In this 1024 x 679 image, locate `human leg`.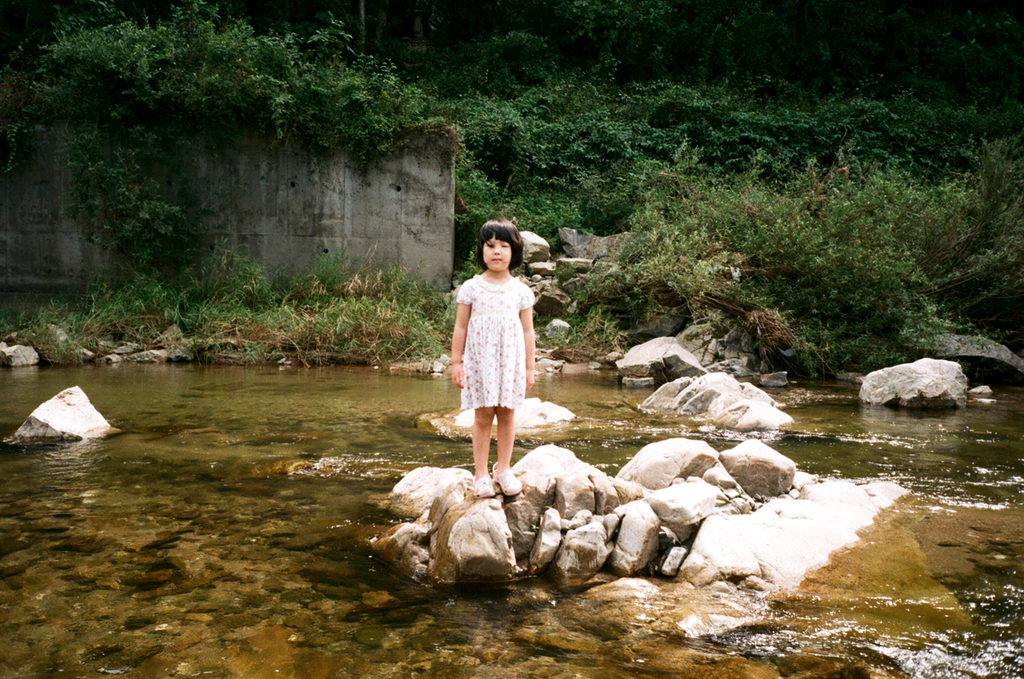
Bounding box: <box>475,408,502,496</box>.
